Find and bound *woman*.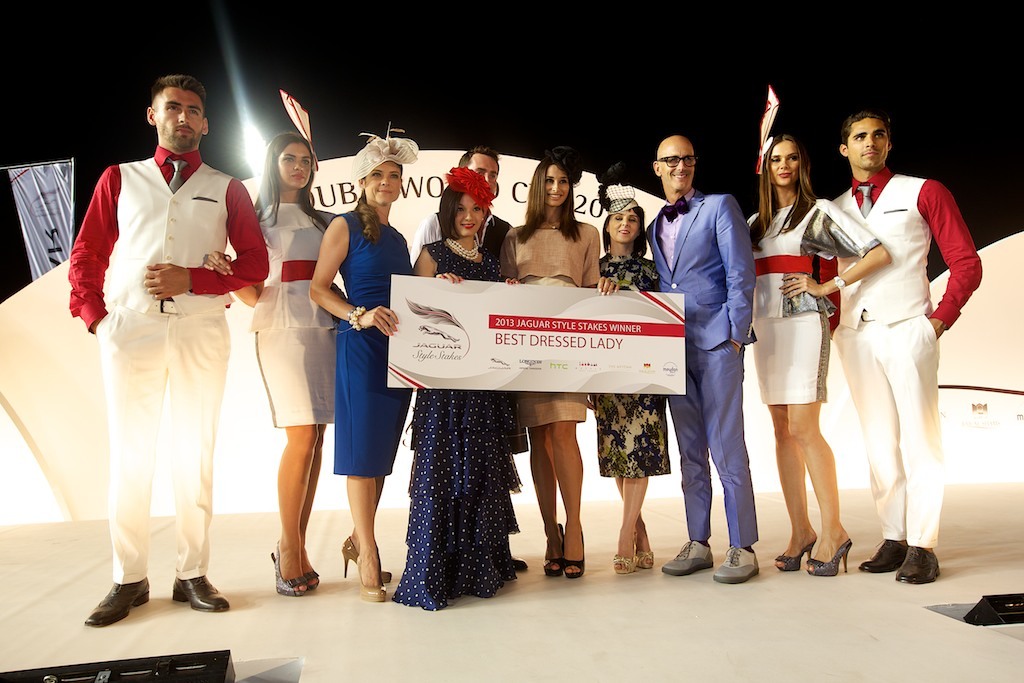
Bound: pyautogui.locateOnScreen(298, 133, 404, 607).
